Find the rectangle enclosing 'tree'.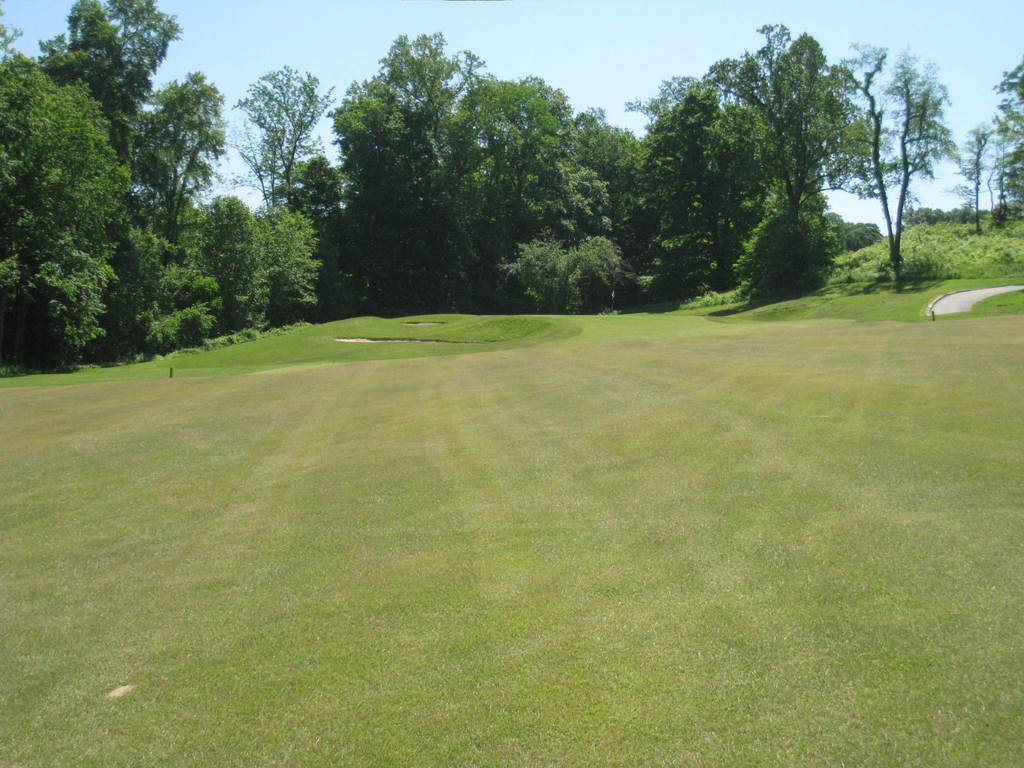
[330, 31, 463, 306].
